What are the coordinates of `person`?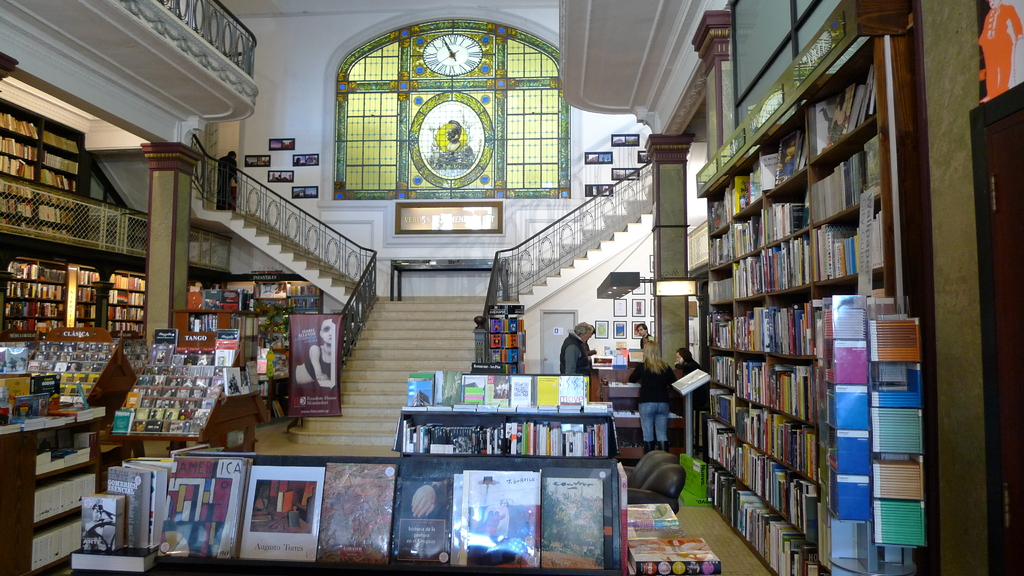
x1=493, y1=384, x2=497, y2=399.
